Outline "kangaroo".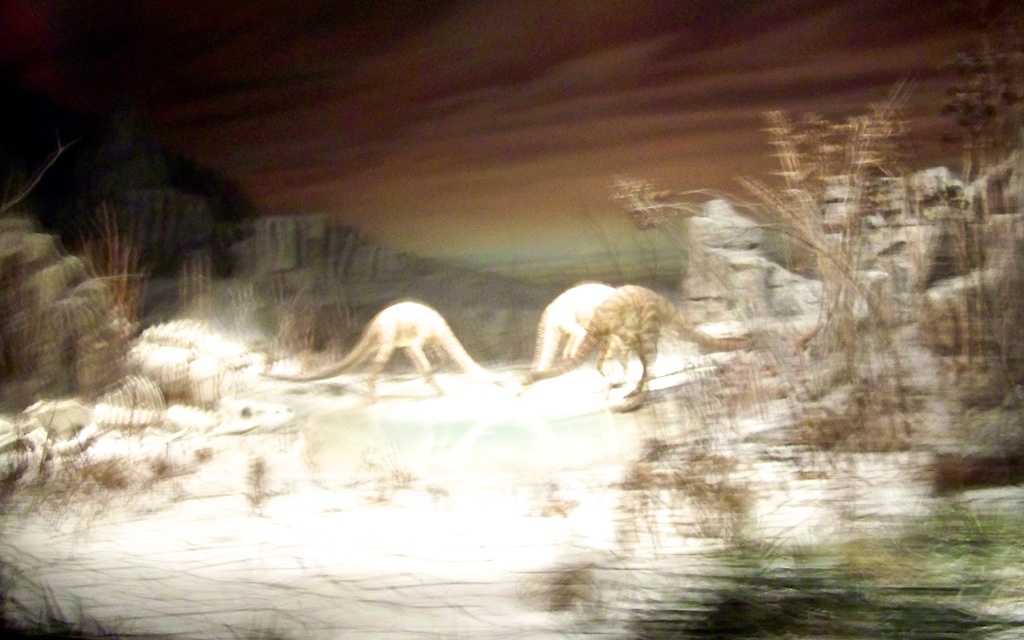
Outline: [524,284,753,406].
